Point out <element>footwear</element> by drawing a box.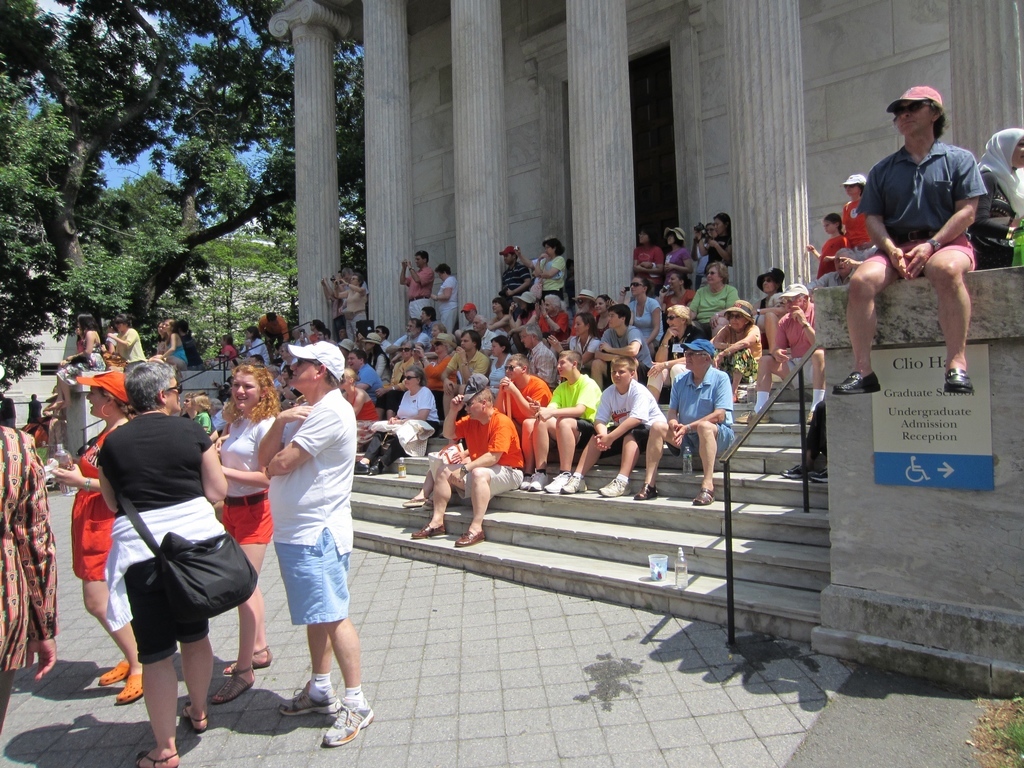
<box>101,664,132,684</box>.
